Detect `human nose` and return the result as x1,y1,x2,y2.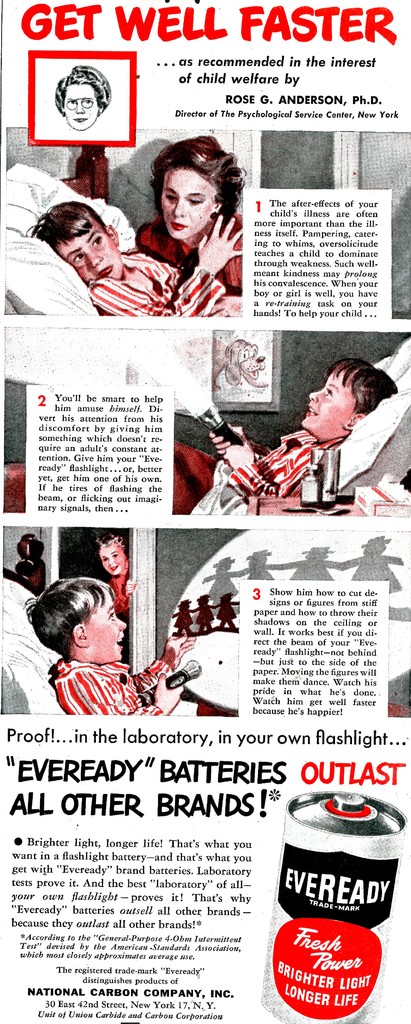
120,620,130,633.
